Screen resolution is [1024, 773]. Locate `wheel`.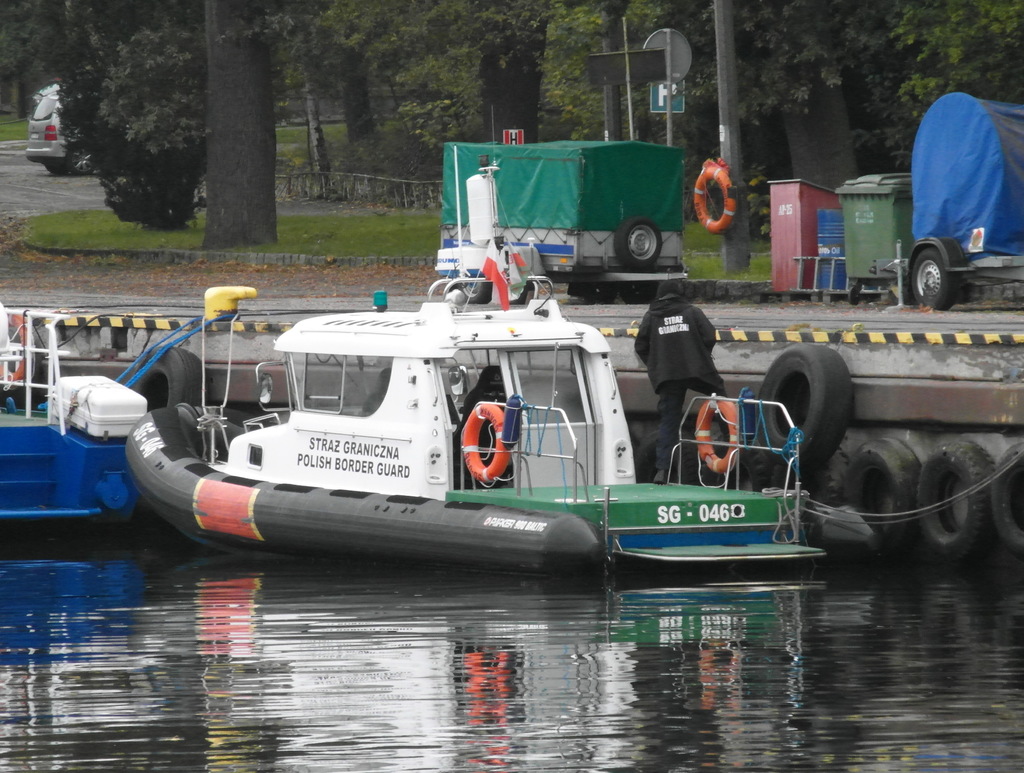
[x1=911, y1=247, x2=959, y2=312].
